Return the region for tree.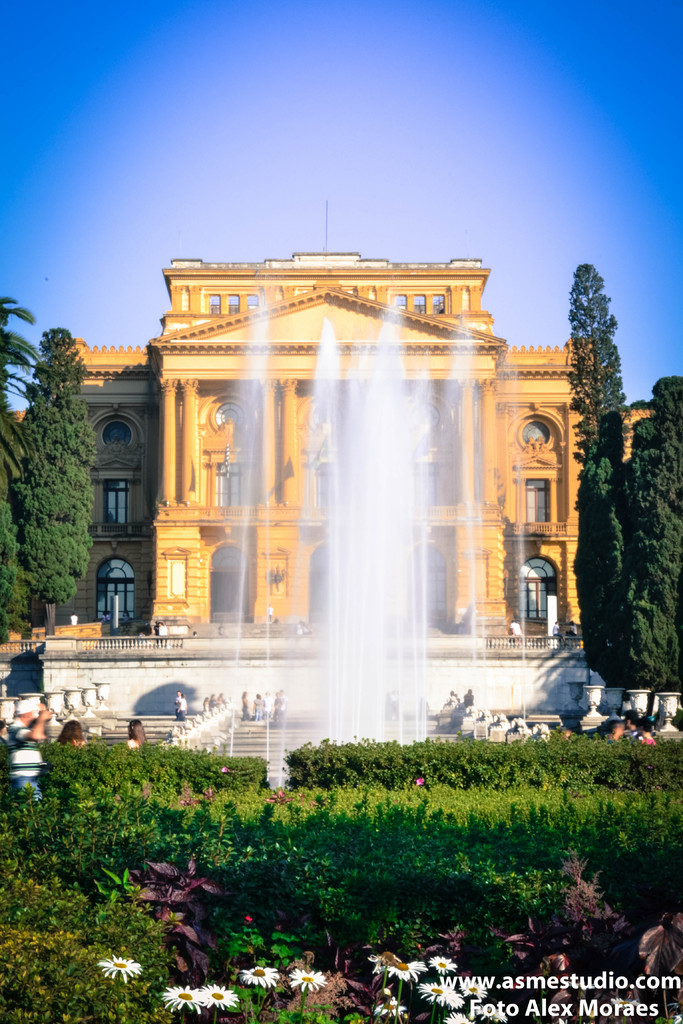
BBox(623, 349, 682, 705).
